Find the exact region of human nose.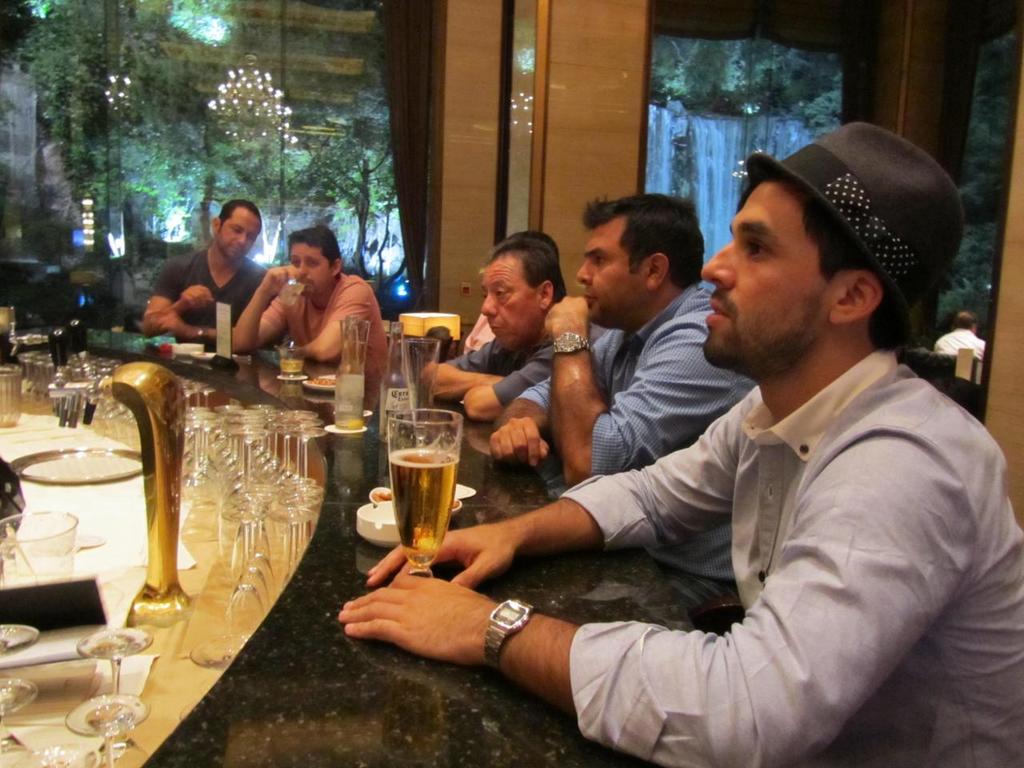
Exact region: 296/258/308/278.
